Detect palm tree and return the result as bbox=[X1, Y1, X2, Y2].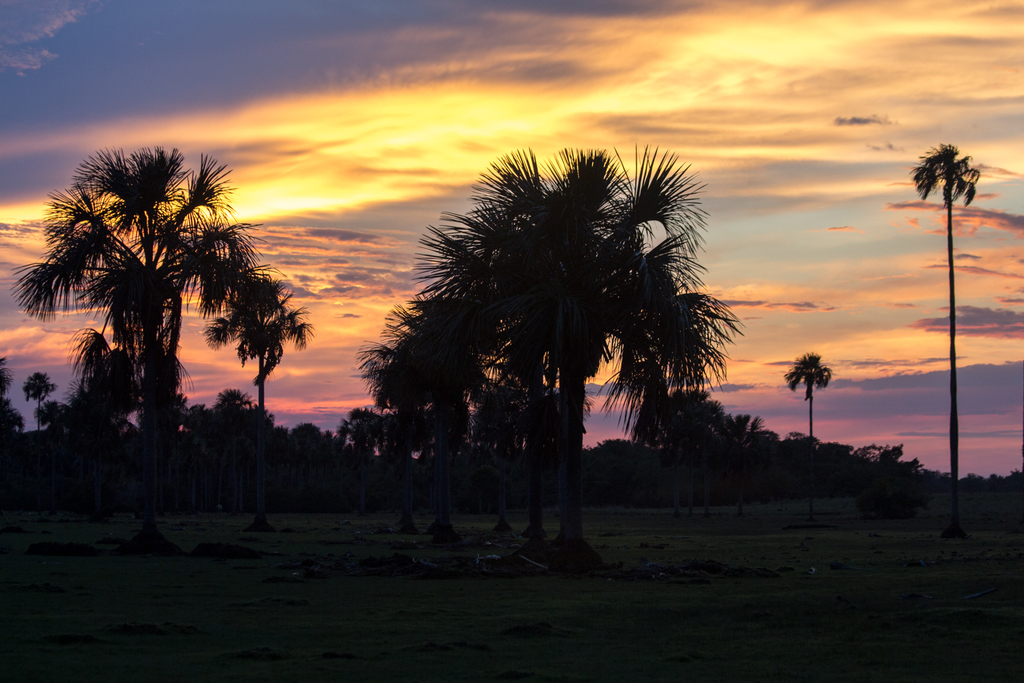
bbox=[28, 362, 54, 433].
